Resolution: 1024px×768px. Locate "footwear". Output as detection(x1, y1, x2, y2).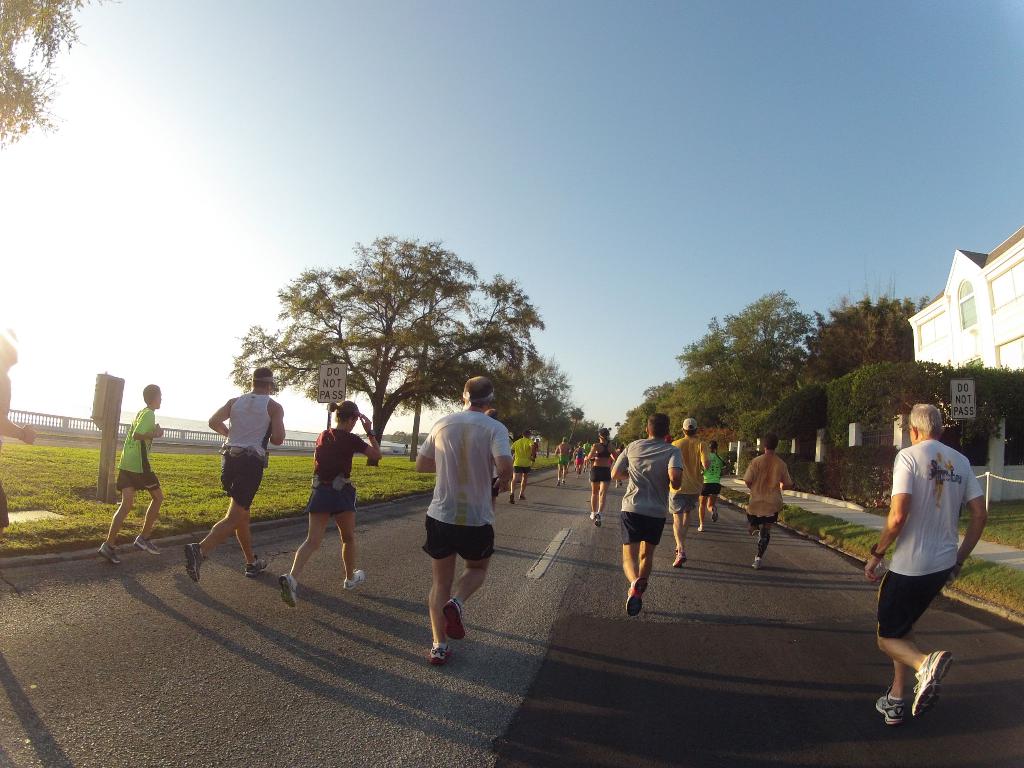
detection(594, 509, 604, 524).
